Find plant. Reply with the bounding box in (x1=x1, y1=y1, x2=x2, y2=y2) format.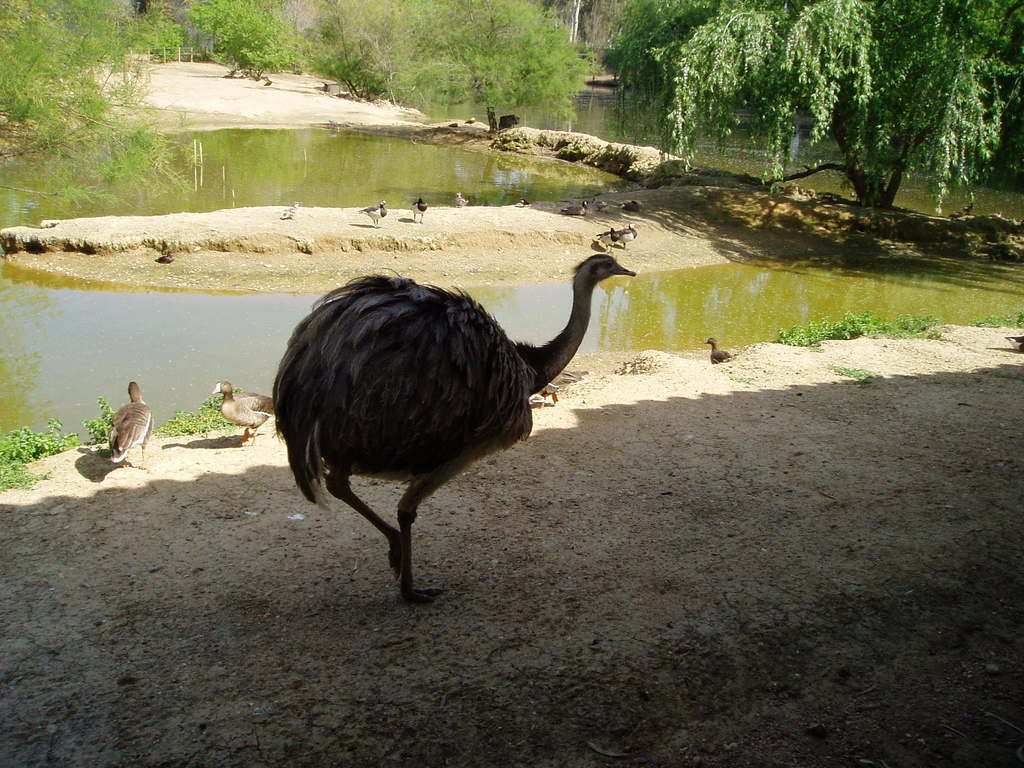
(x1=966, y1=311, x2=1023, y2=336).
